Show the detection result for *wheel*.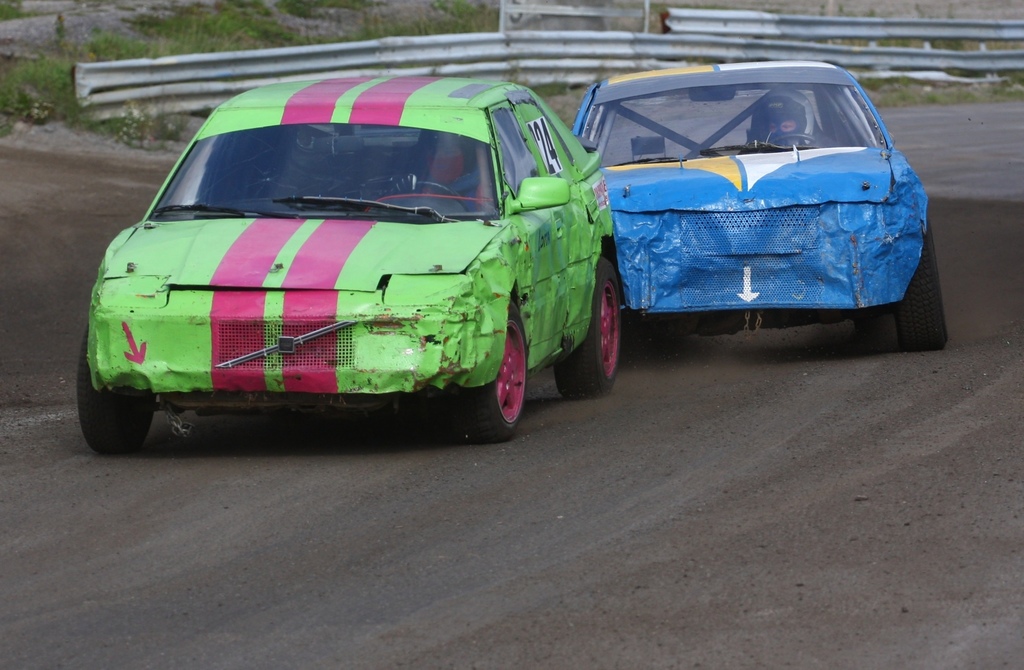
<box>490,302,538,429</box>.
